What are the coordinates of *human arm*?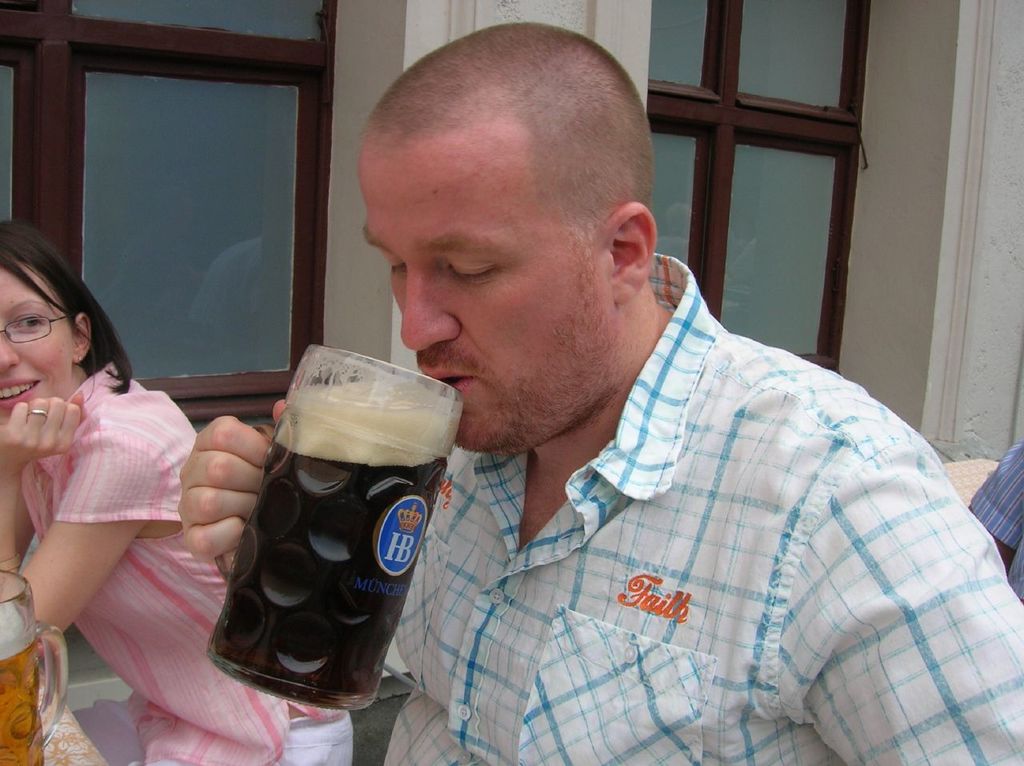
select_region(182, 399, 286, 559).
